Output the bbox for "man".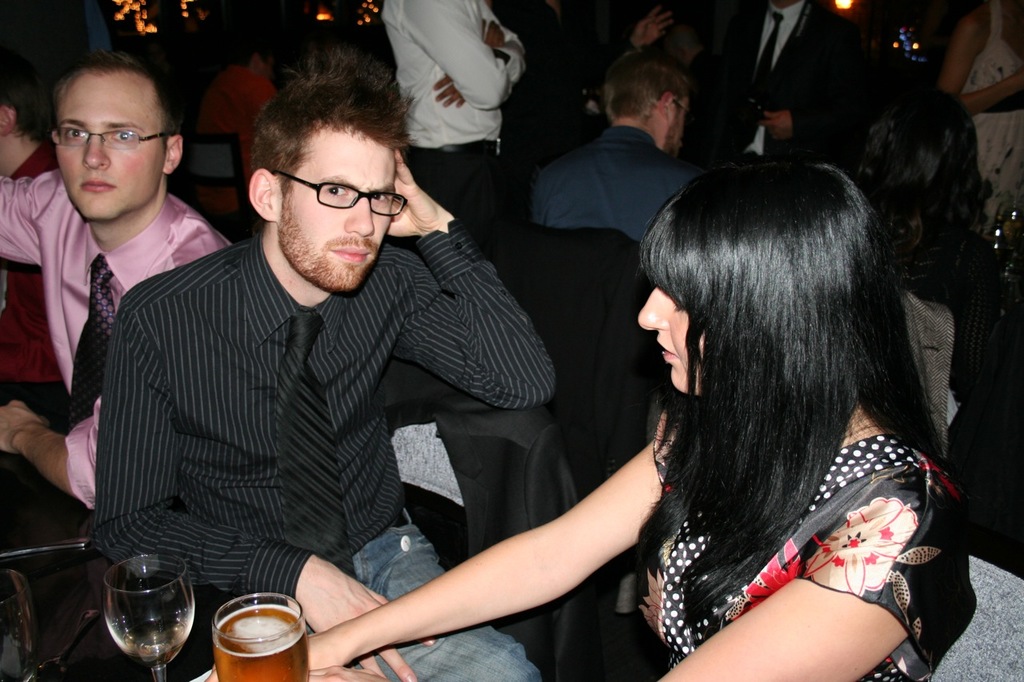
locate(0, 58, 69, 432).
